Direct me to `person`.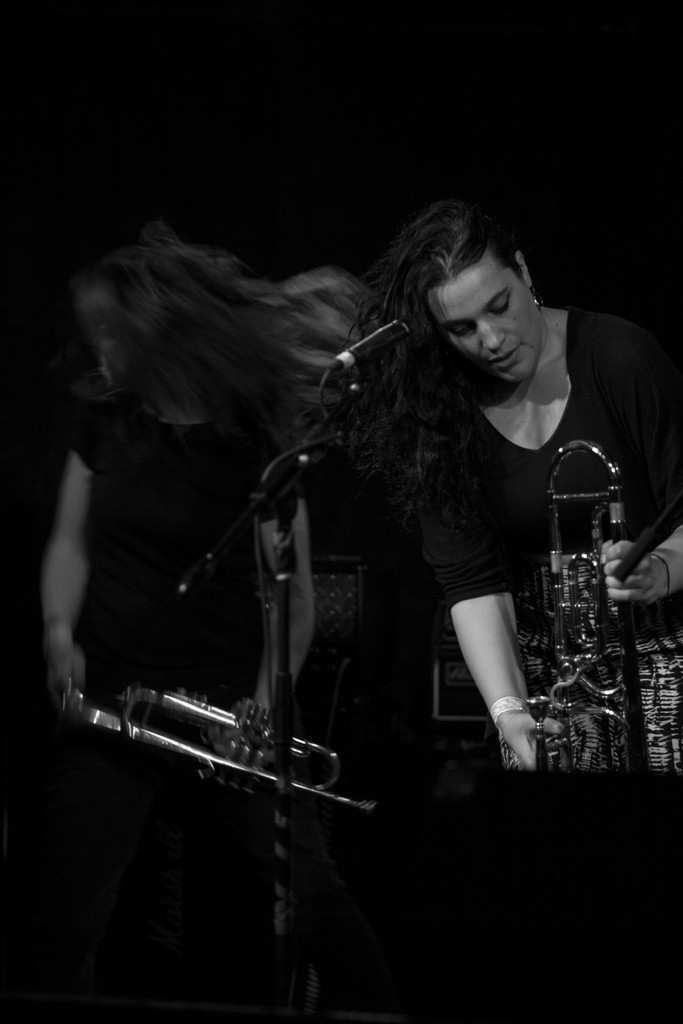
Direction: bbox=(383, 206, 682, 780).
